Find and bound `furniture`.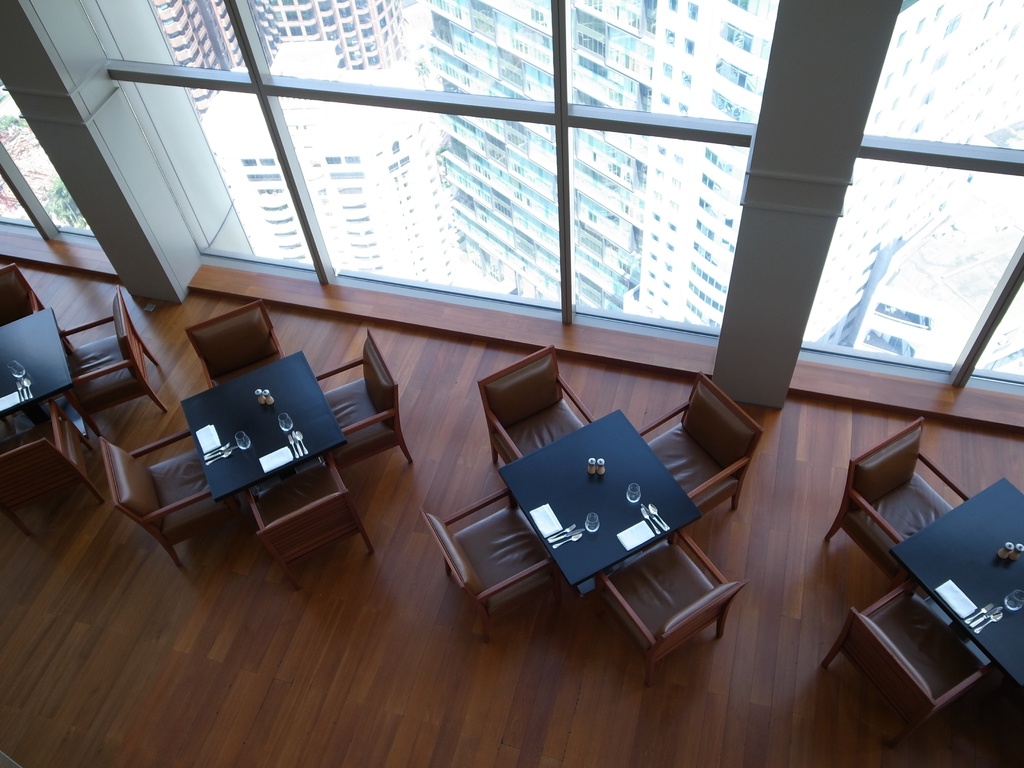
Bound: region(0, 305, 71, 423).
